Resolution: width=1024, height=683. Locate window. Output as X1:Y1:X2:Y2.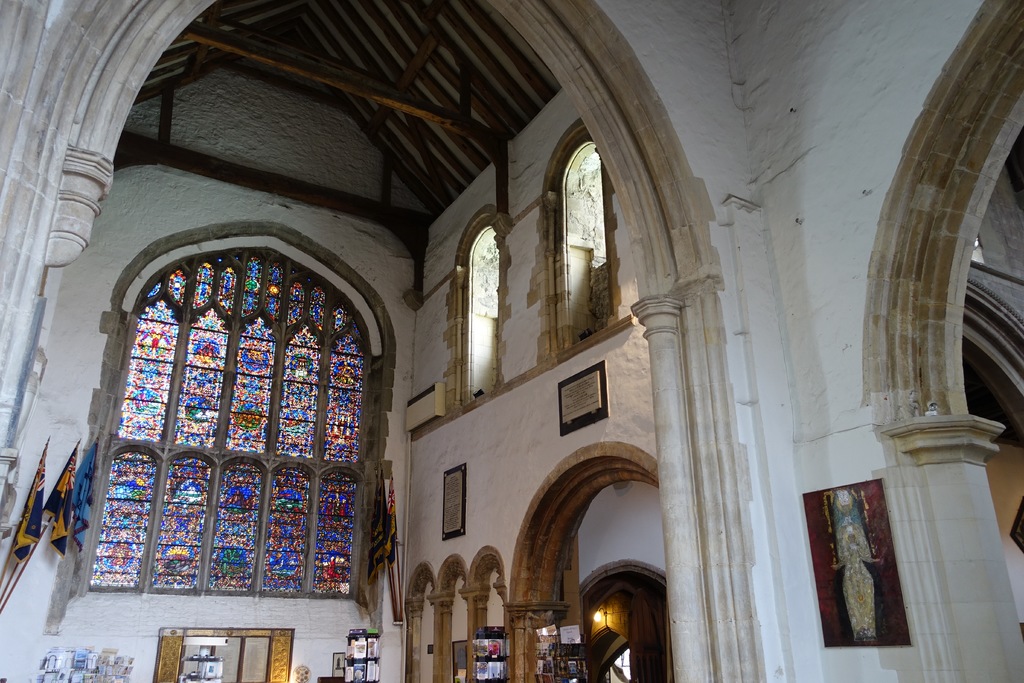
449:205:516:409.
